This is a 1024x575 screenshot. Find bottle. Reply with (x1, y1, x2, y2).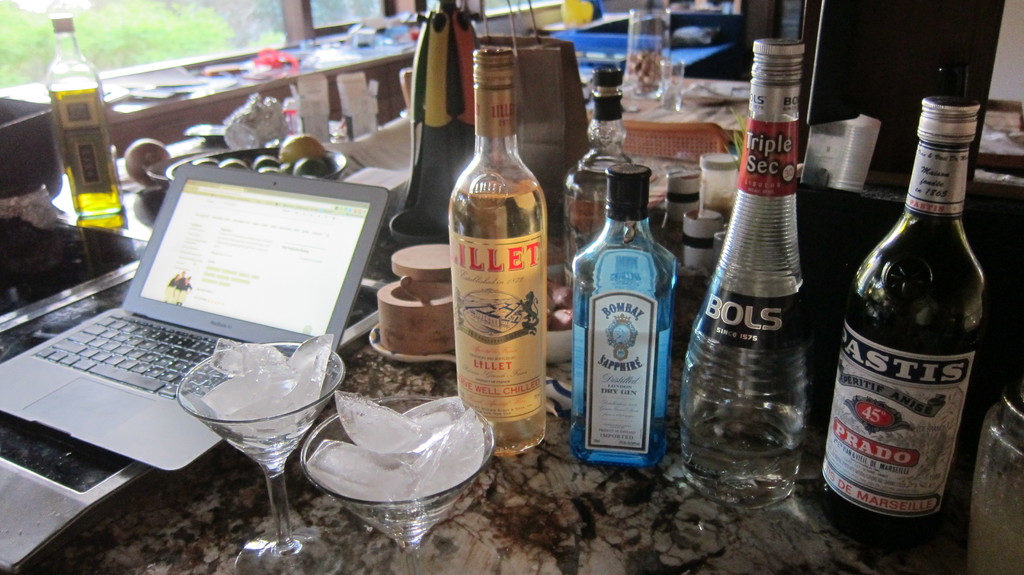
(570, 161, 669, 468).
